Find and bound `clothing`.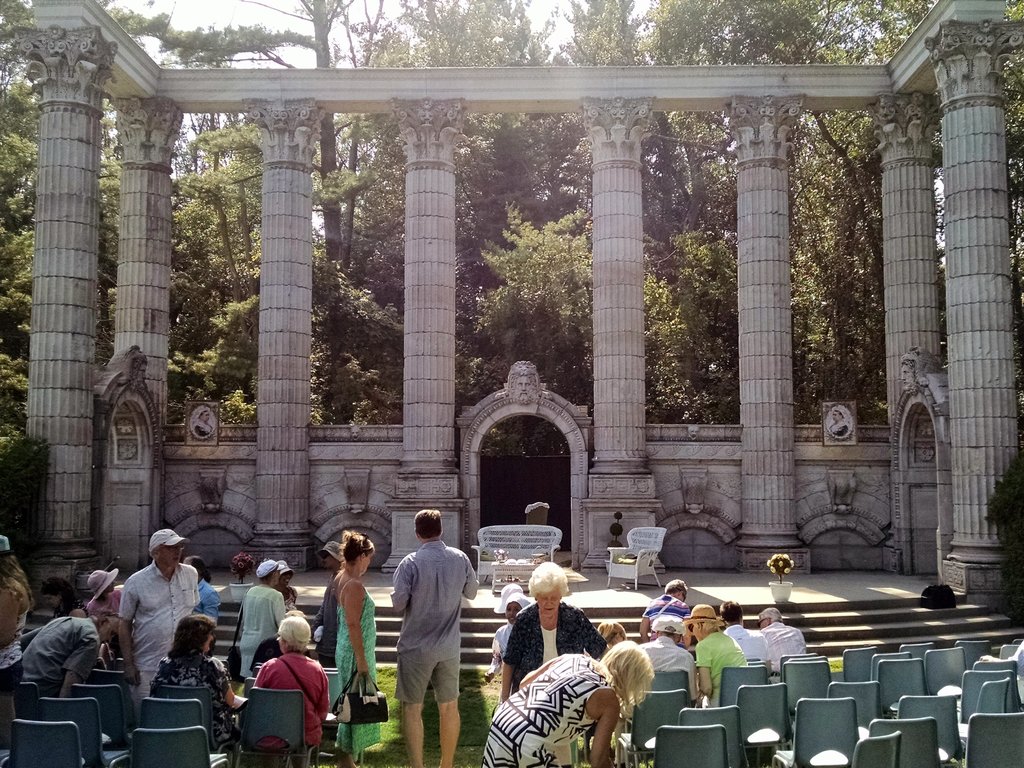
Bound: (250, 655, 329, 752).
